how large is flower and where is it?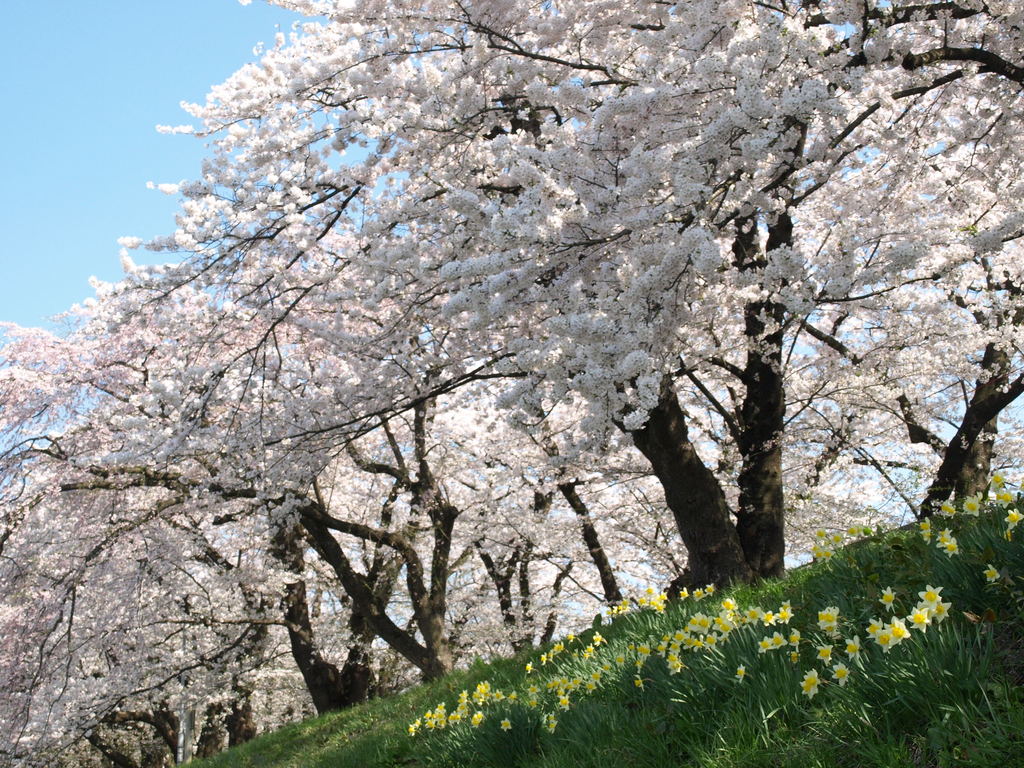
Bounding box: l=878, t=584, r=893, b=611.
